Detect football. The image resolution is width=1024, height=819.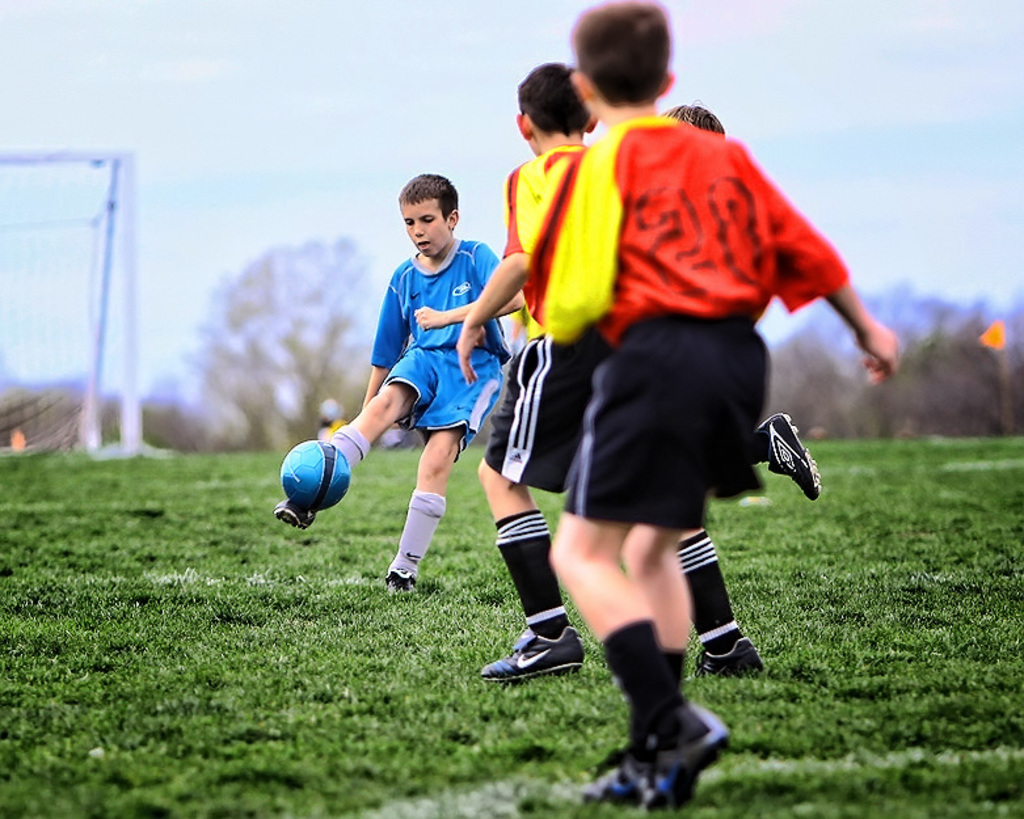
Rect(279, 435, 355, 512).
